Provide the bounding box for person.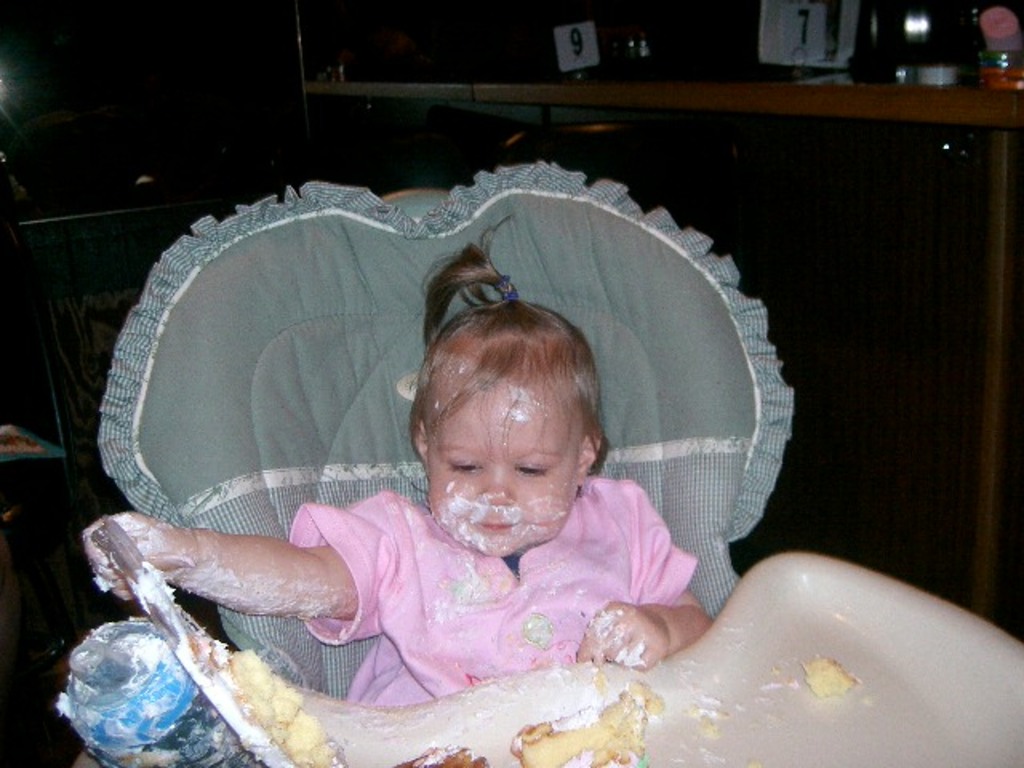
box(77, 243, 722, 707).
